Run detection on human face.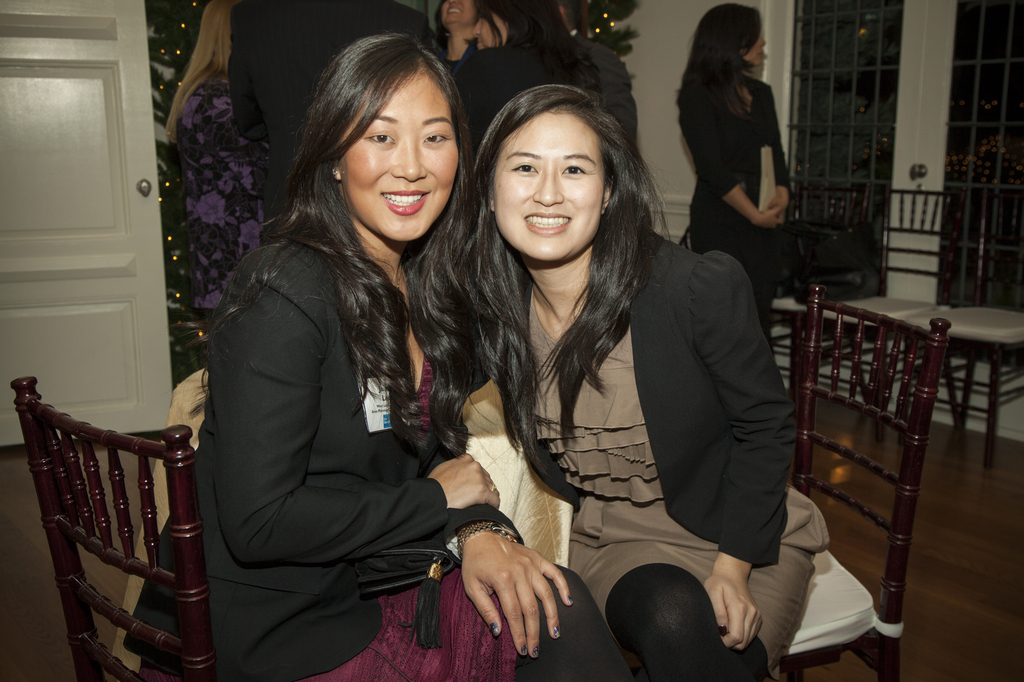
Result: x1=440, y1=0, x2=479, y2=27.
